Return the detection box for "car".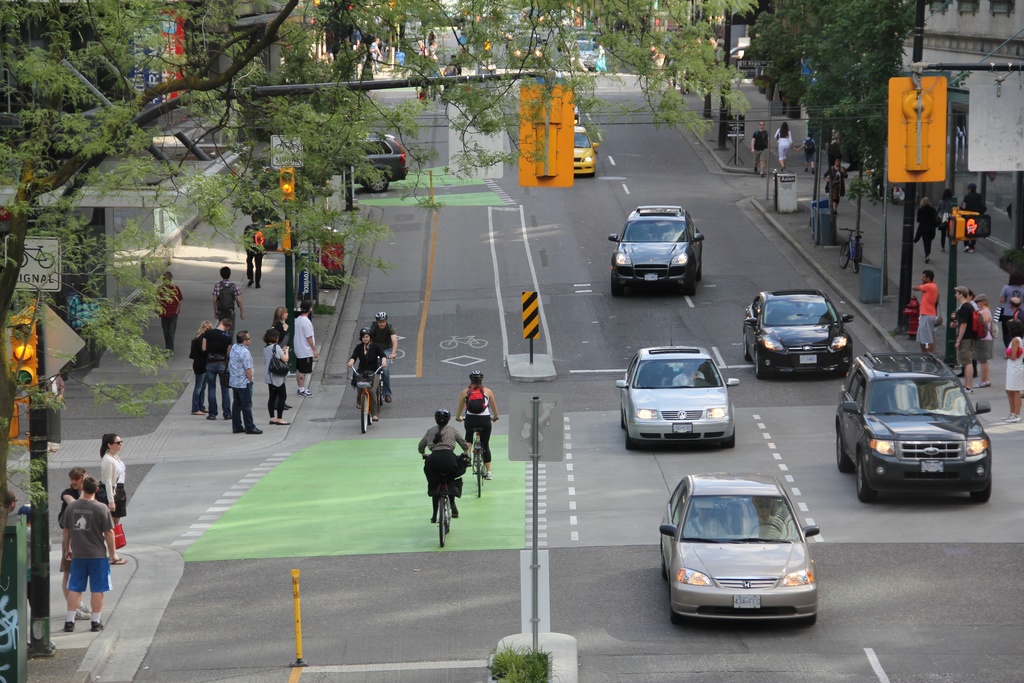
locate(573, 128, 600, 179).
